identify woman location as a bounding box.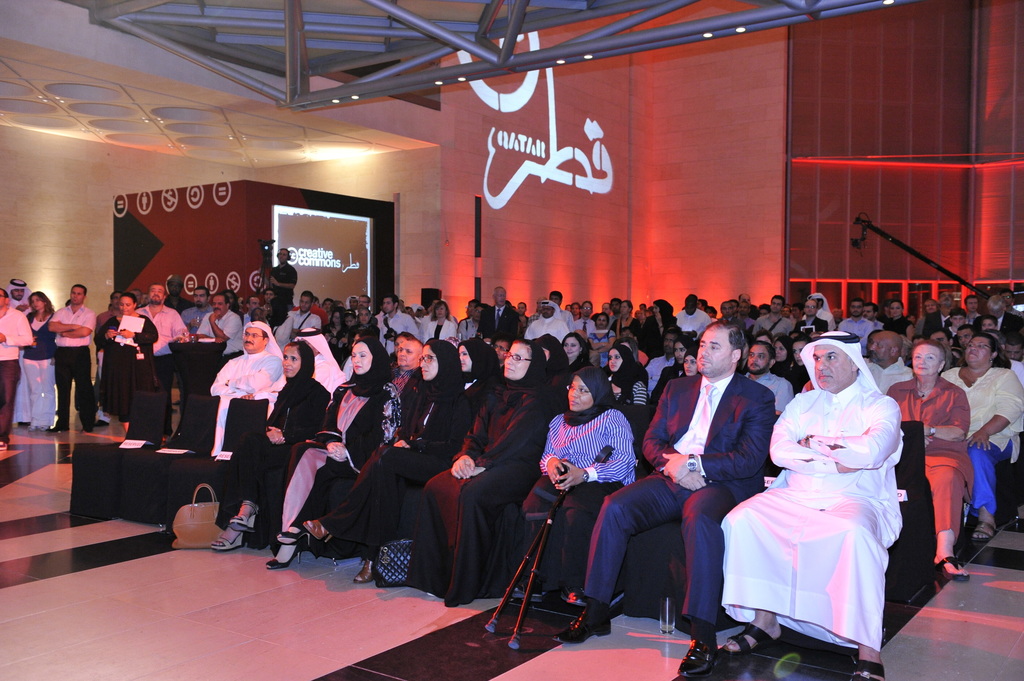
box=[640, 335, 698, 421].
